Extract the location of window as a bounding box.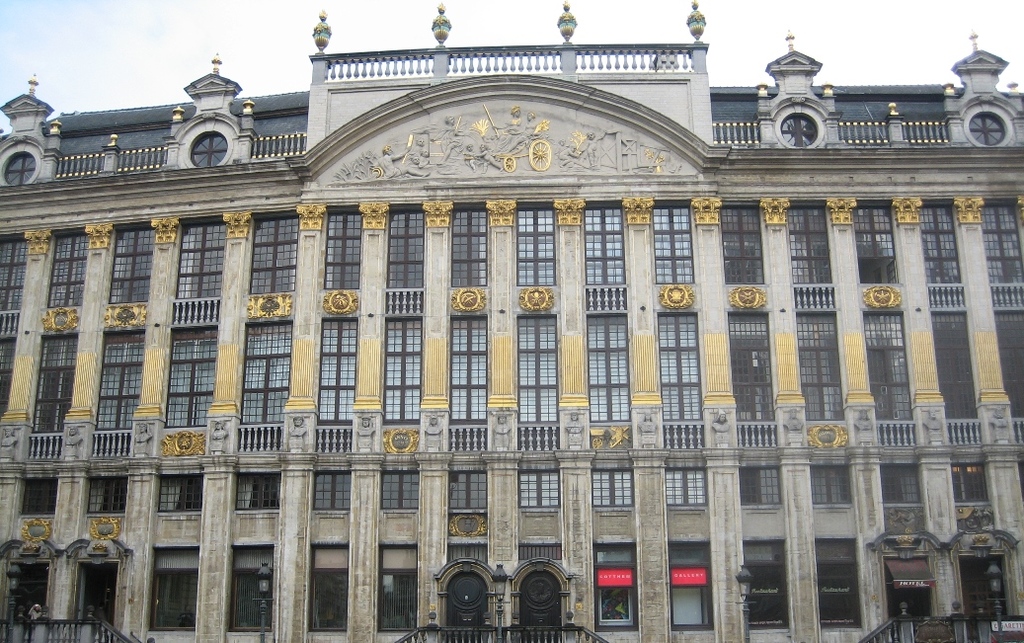
bbox=(453, 210, 486, 286).
